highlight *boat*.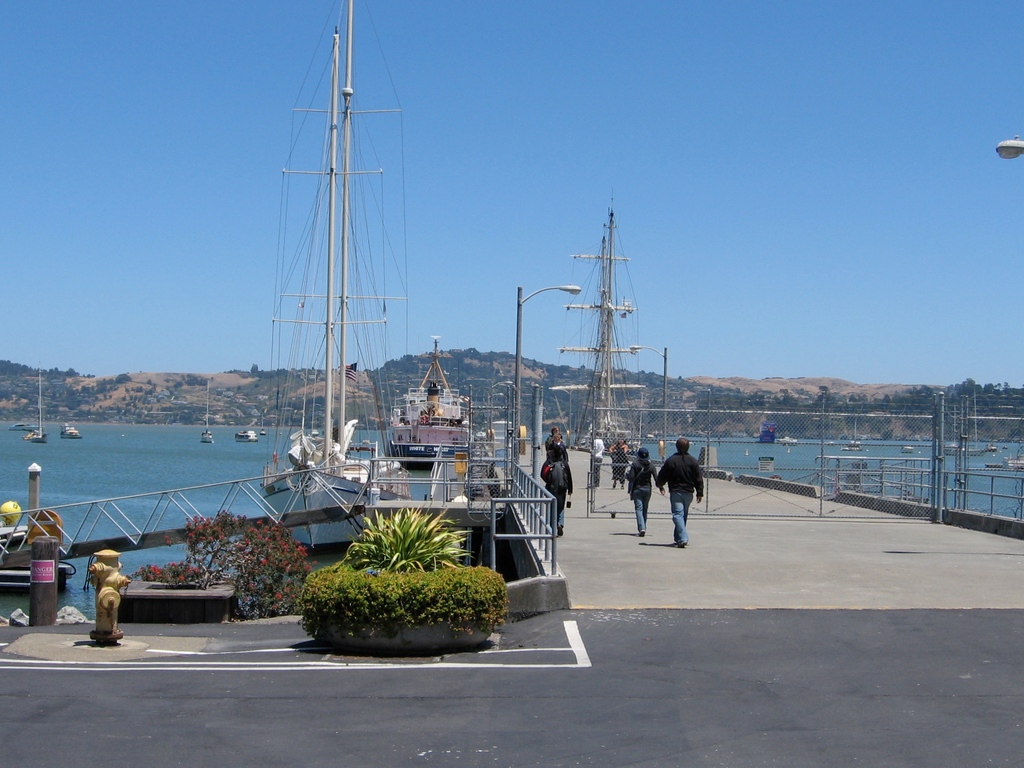
Highlighted region: Rect(547, 185, 650, 454).
